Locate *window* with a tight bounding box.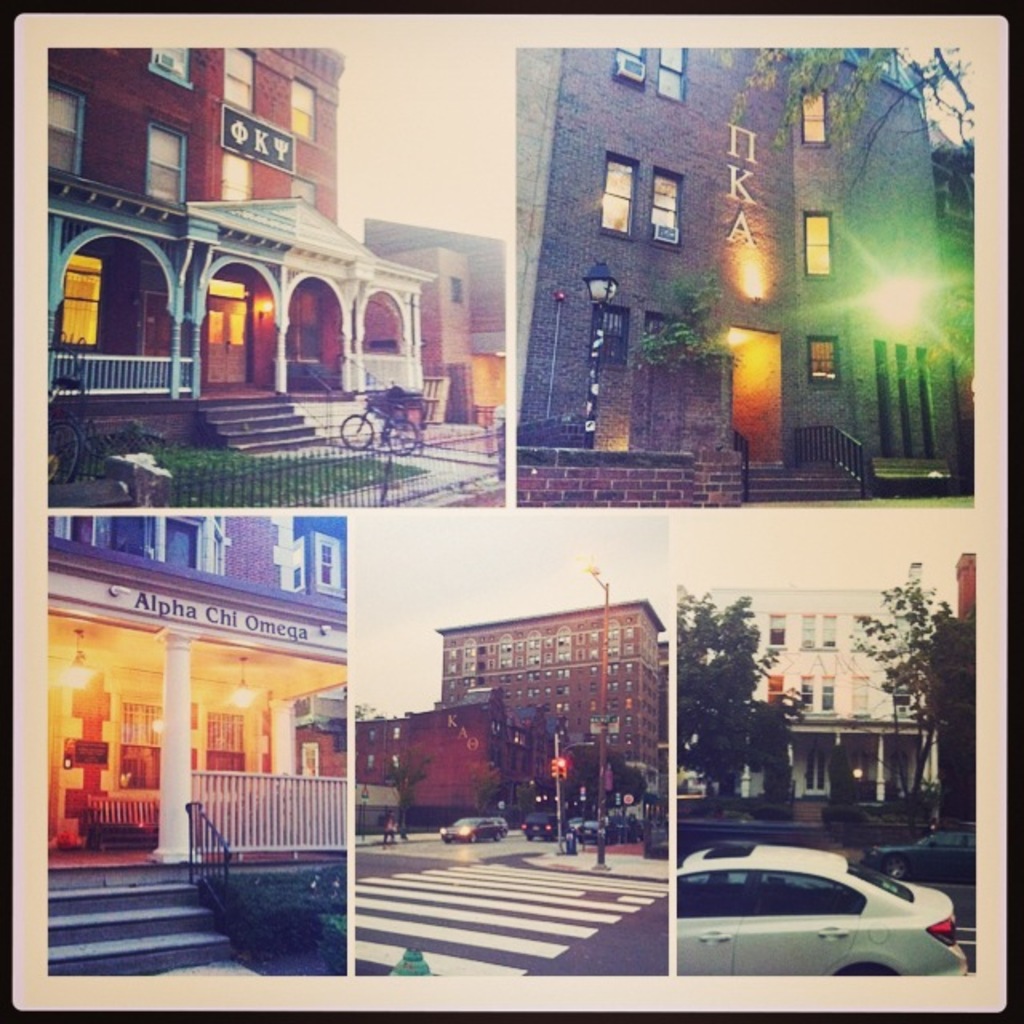
[x1=821, y1=677, x2=835, y2=707].
